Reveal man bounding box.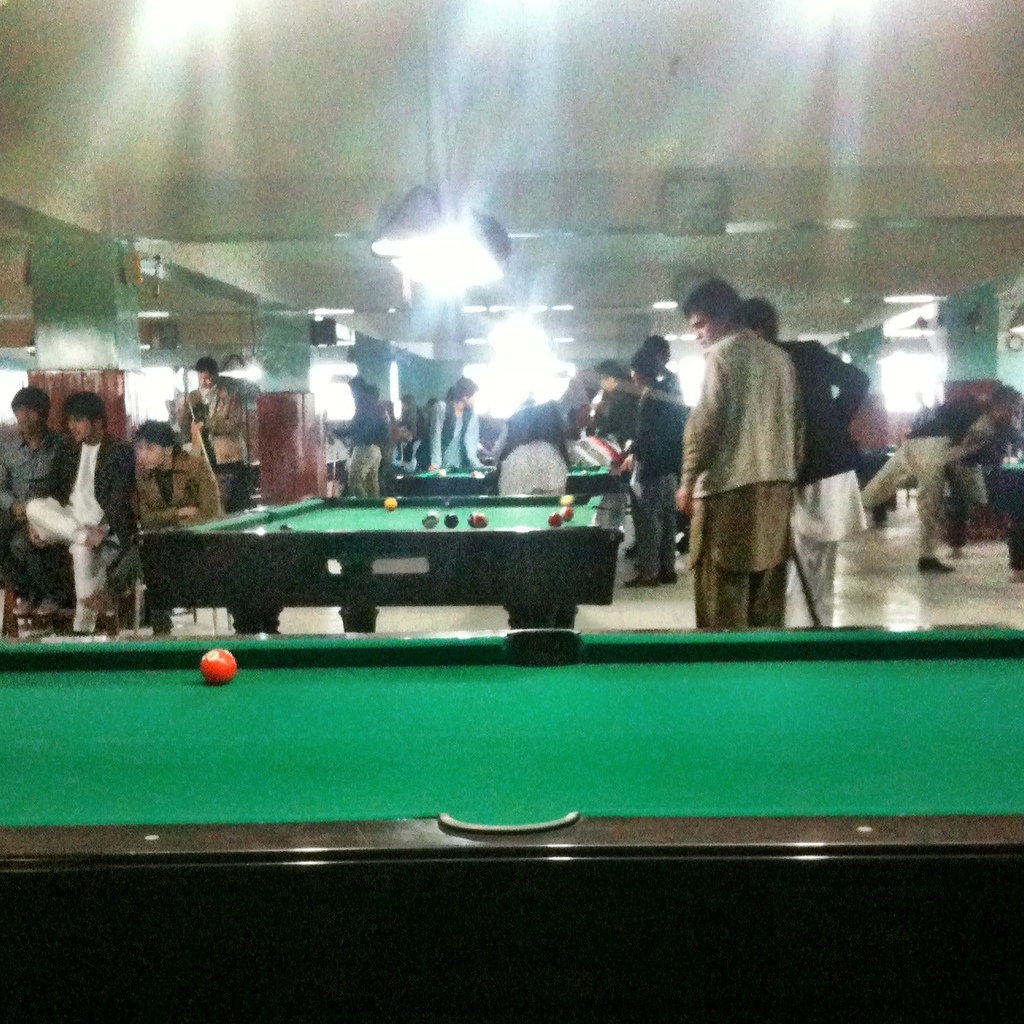
Revealed: bbox=(742, 298, 867, 624).
